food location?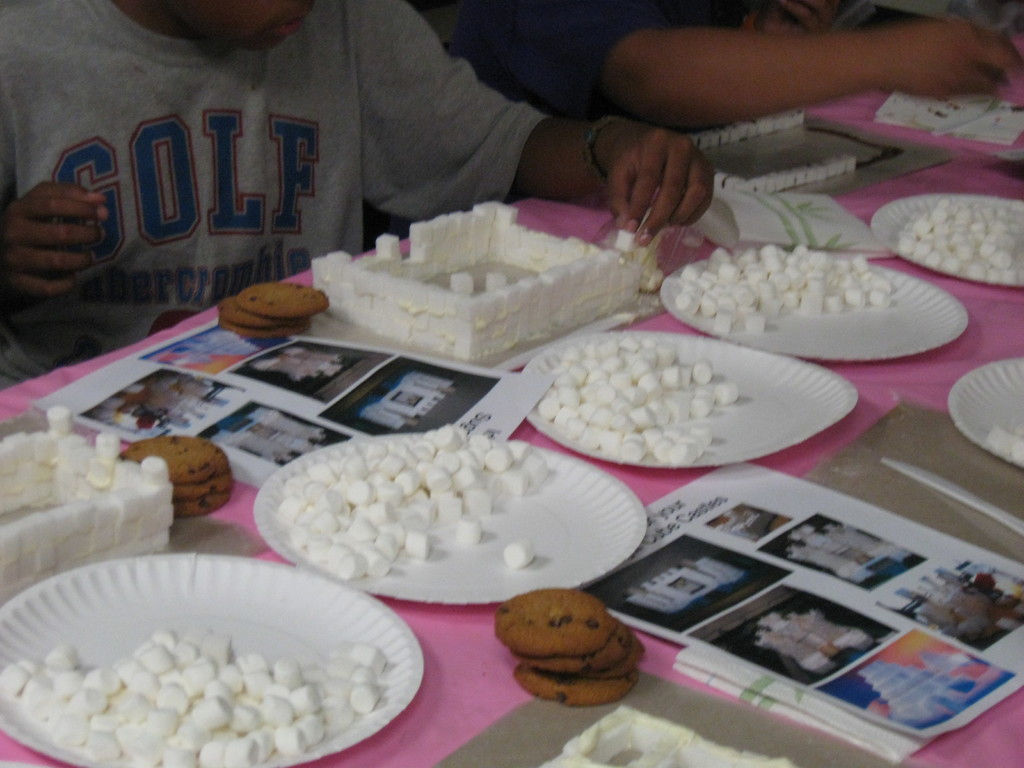
[left=586, top=632, right=645, bottom=682]
